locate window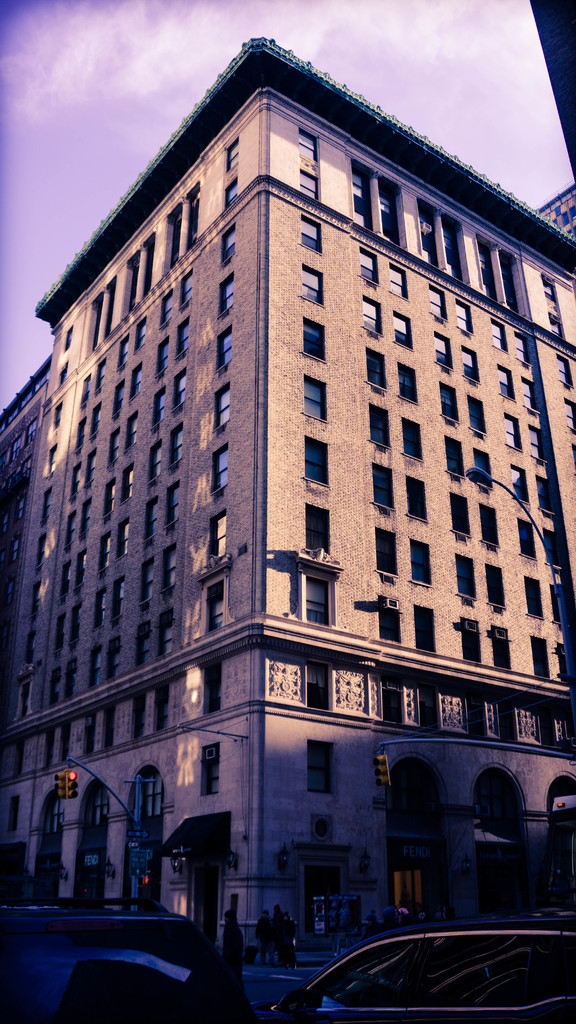
(left=387, top=746, right=451, bottom=817)
